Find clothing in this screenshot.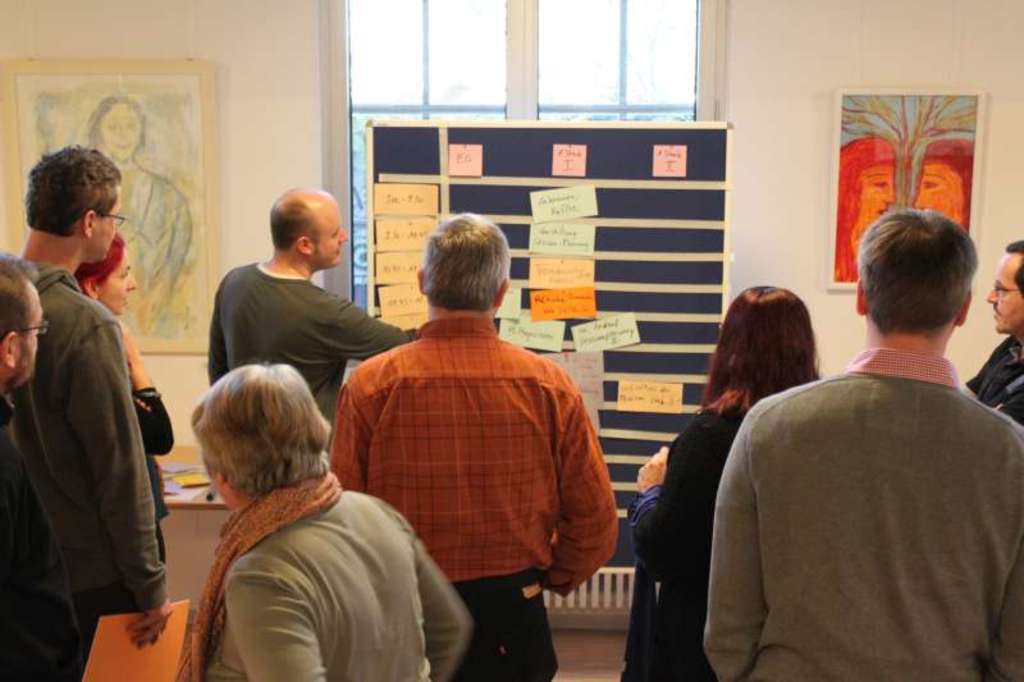
The bounding box for clothing is pyautogui.locateOnScreen(0, 399, 91, 681).
